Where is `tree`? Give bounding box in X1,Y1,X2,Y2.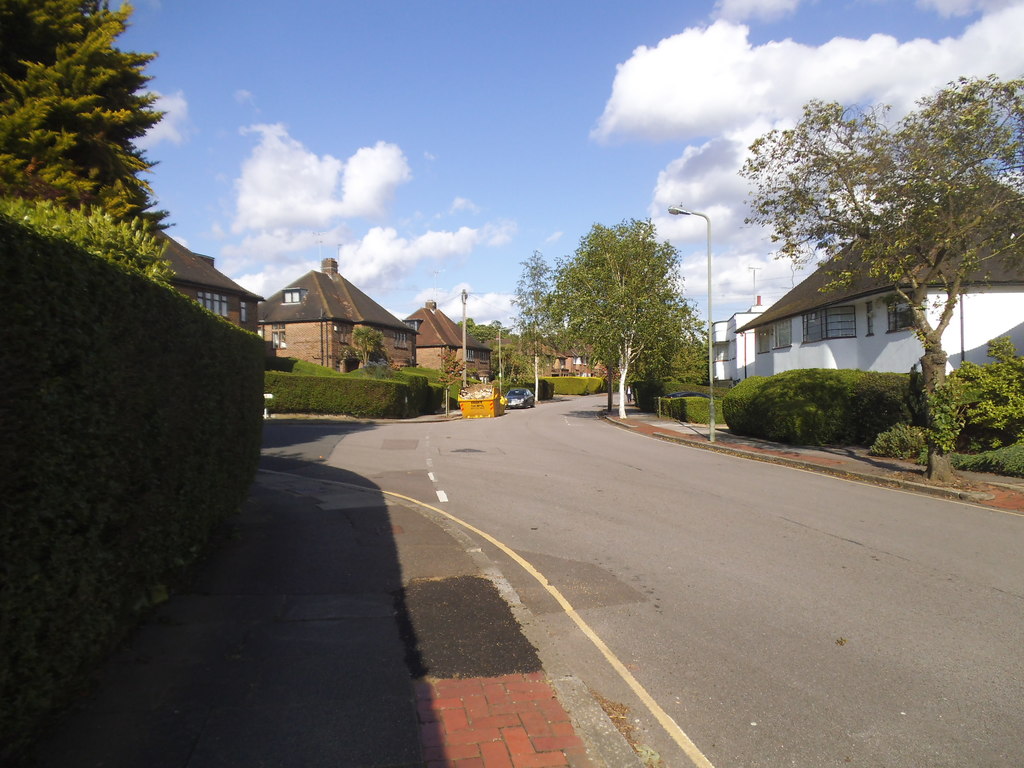
521,205,717,388.
